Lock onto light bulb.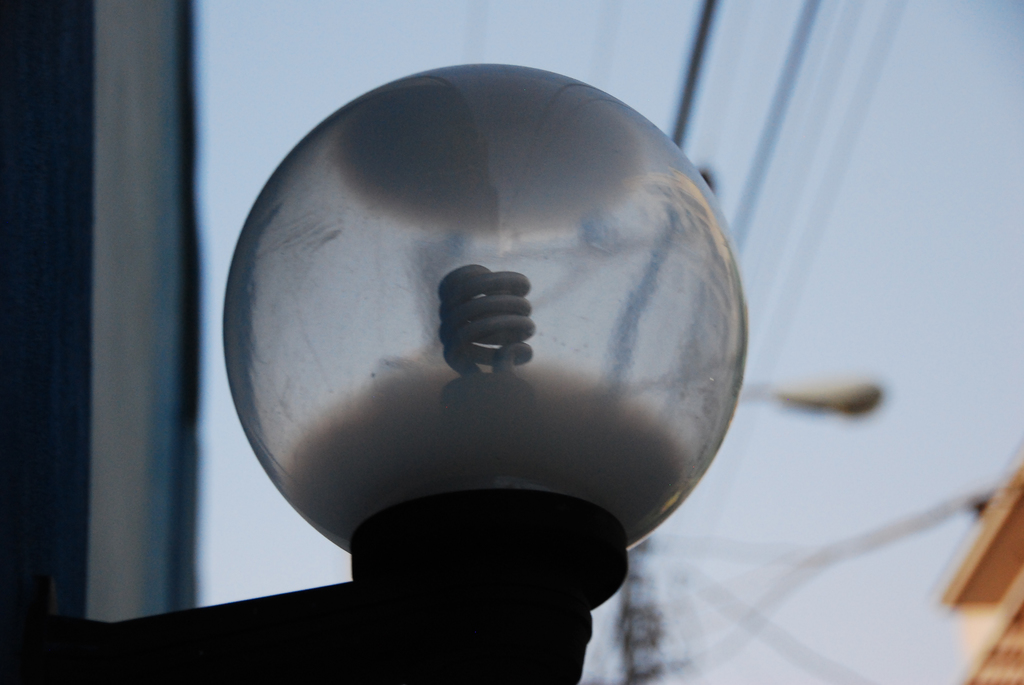
Locked: bbox(192, 53, 769, 562).
